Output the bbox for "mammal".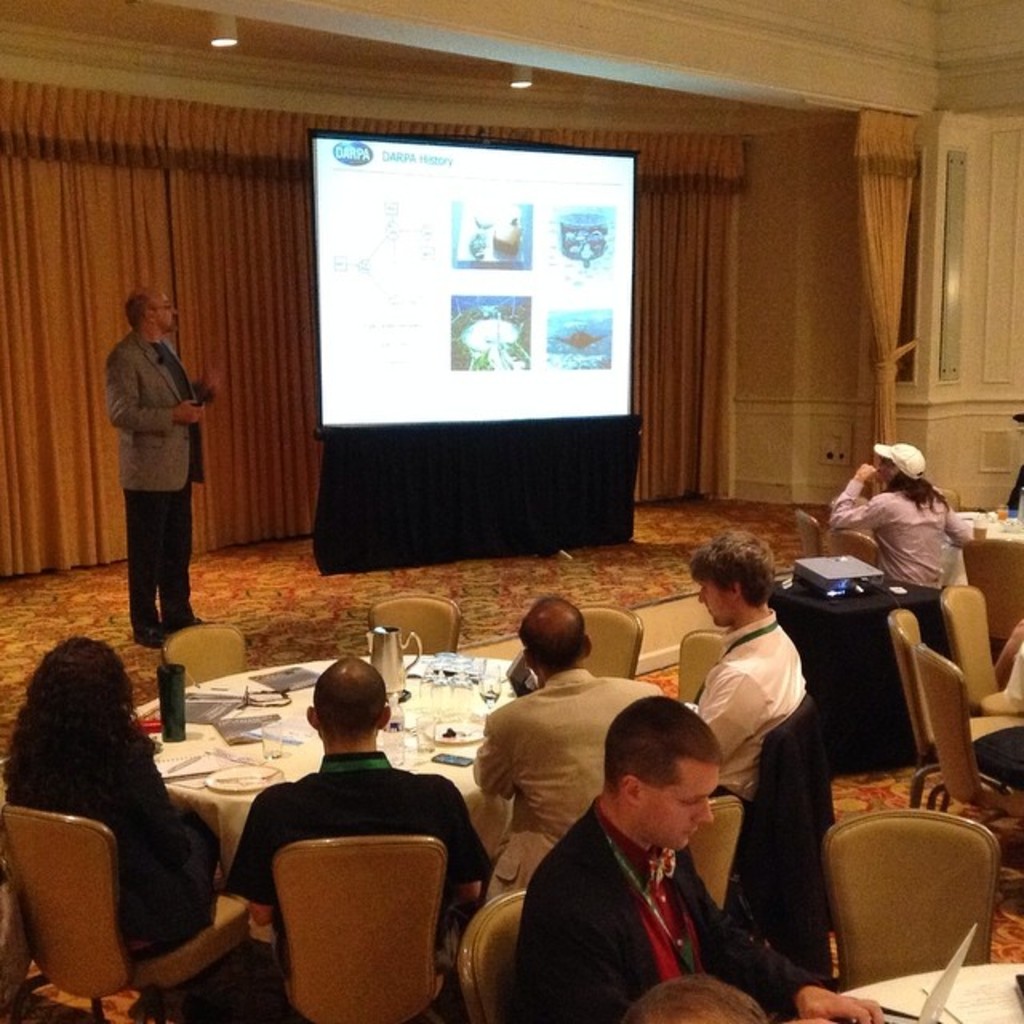
l=984, t=626, r=1022, b=722.
